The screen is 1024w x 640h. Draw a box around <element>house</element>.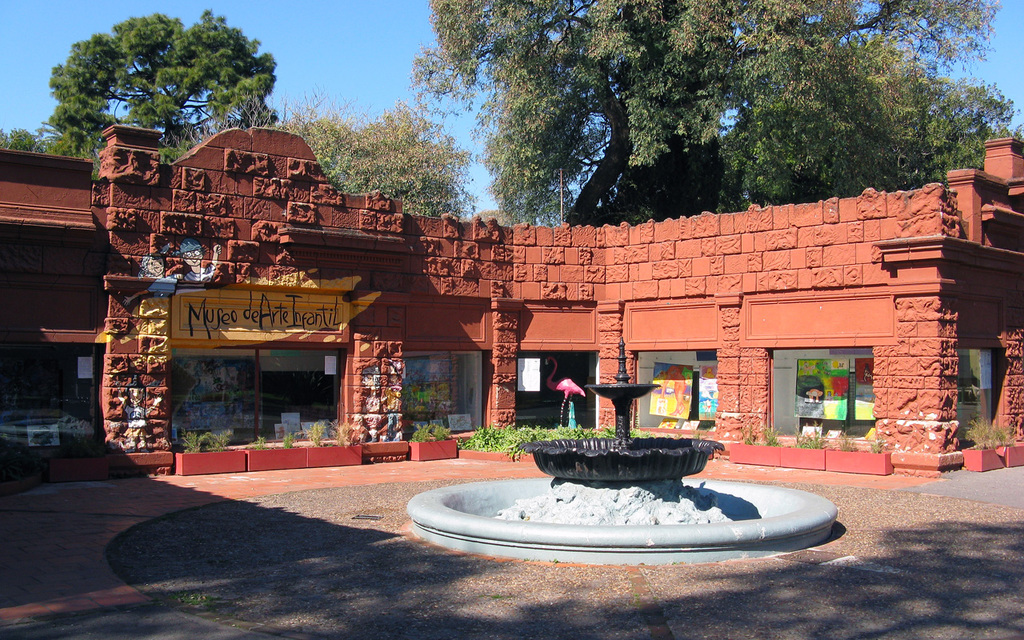
x1=0 y1=131 x2=111 y2=468.
